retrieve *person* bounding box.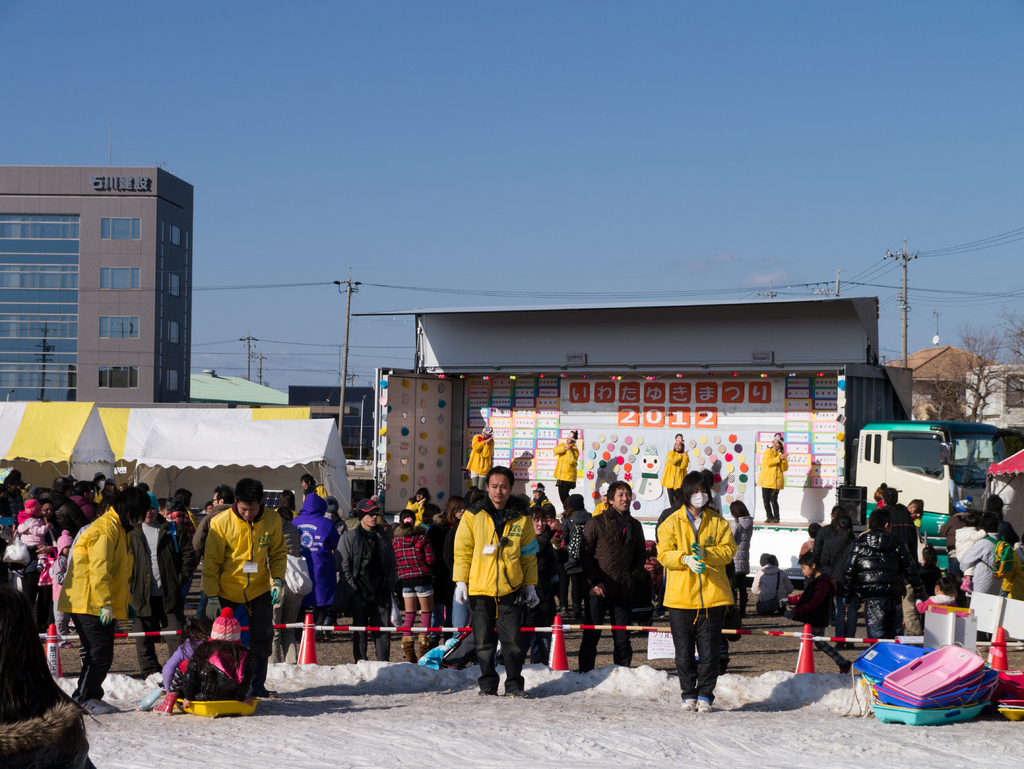
Bounding box: select_region(954, 523, 1015, 597).
